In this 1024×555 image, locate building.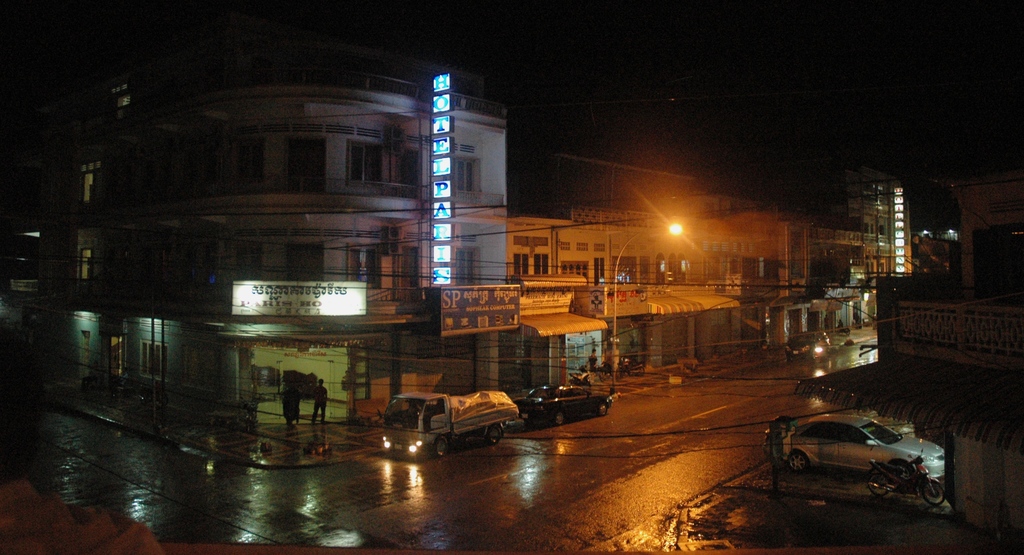
Bounding box: pyautogui.locateOnScreen(709, 204, 790, 342).
